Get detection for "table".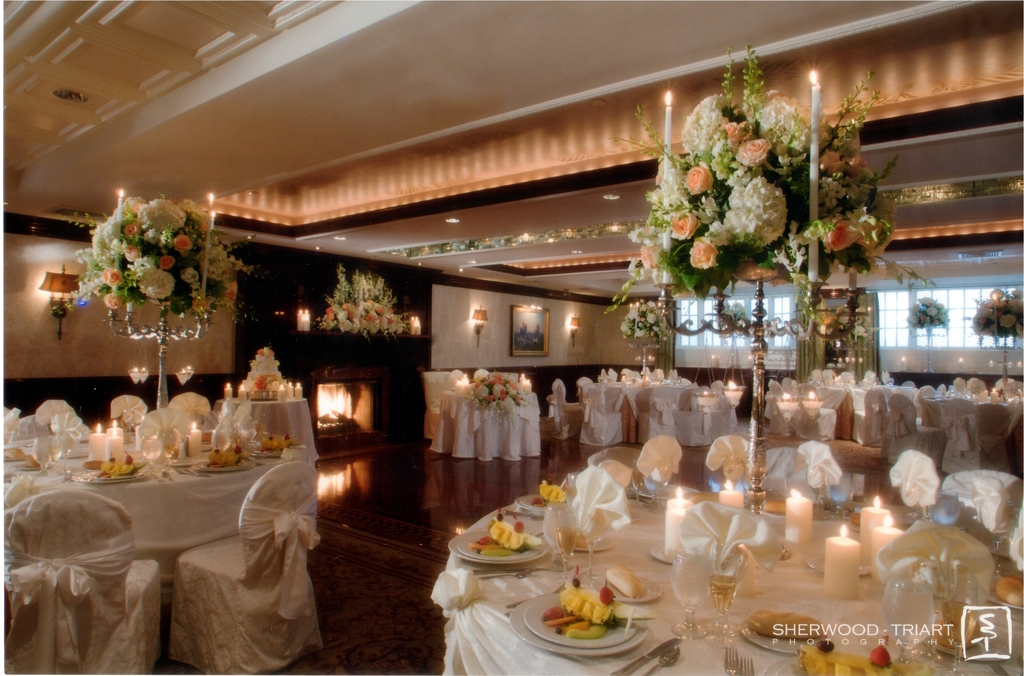
Detection: bbox=(443, 482, 1023, 675).
